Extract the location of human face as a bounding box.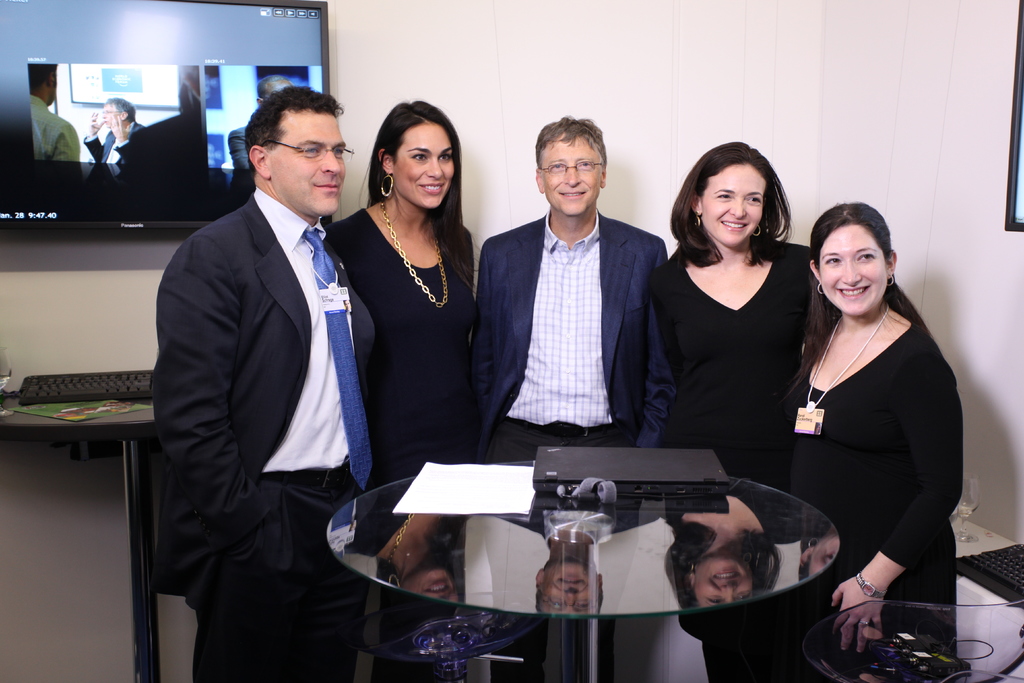
detection(542, 562, 598, 613).
